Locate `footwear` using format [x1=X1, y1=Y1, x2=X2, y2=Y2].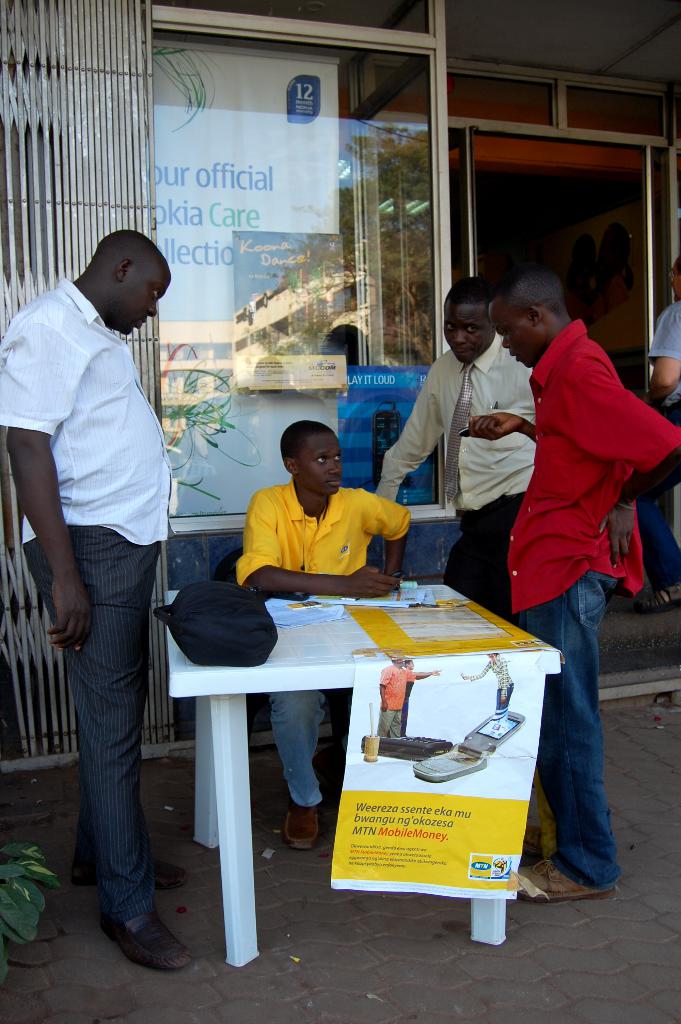
[x1=631, y1=582, x2=680, y2=614].
